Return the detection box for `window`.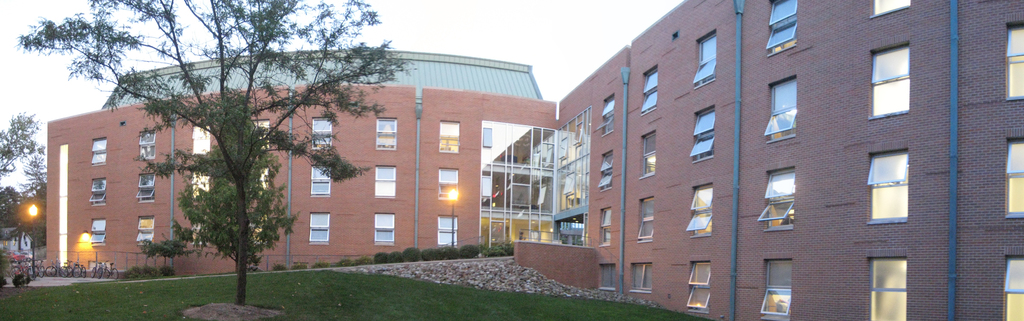
{"left": 592, "top": 92, "right": 613, "bottom": 136}.
